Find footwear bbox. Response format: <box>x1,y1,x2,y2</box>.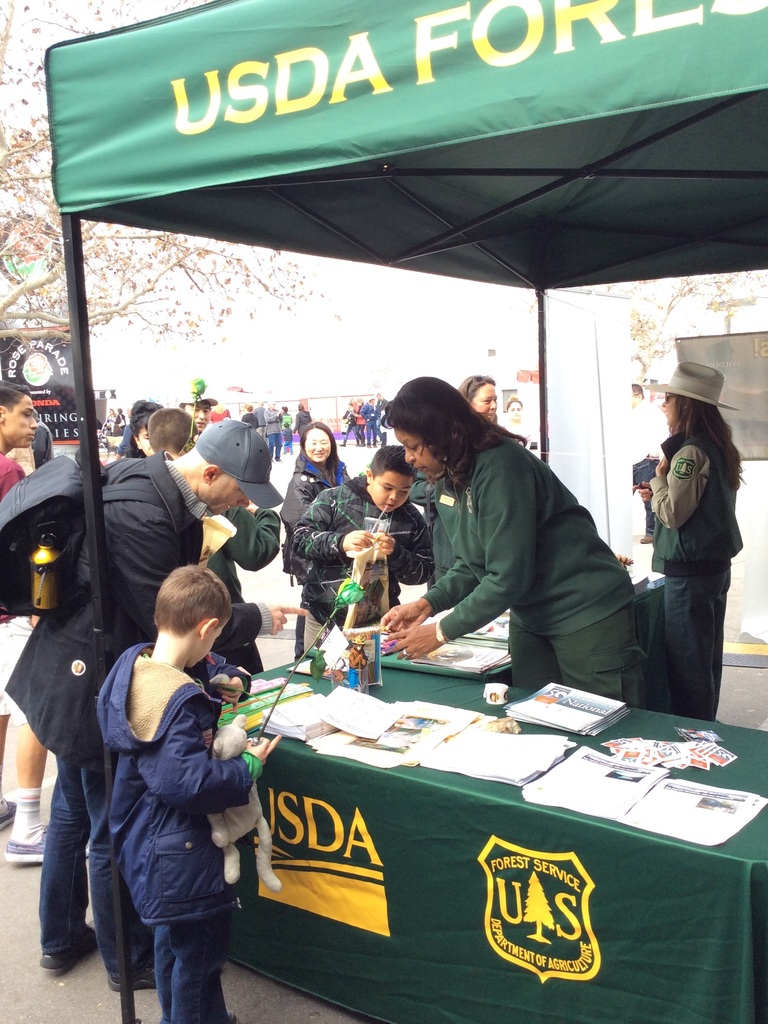
<box>372,442,377,447</box>.
